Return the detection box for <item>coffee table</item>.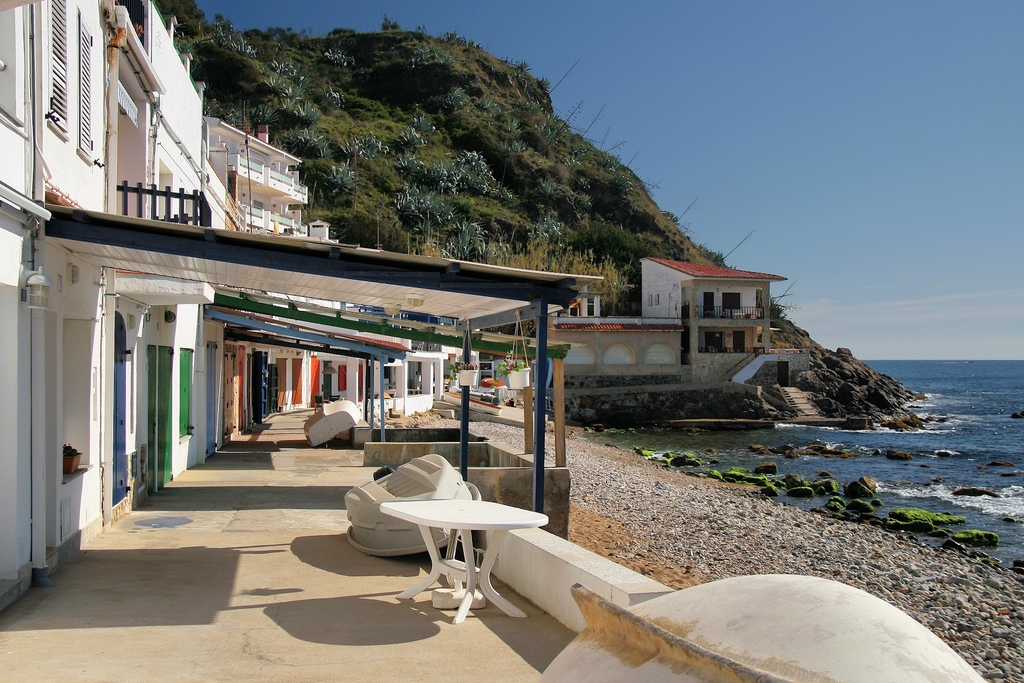
(365, 486, 567, 629).
